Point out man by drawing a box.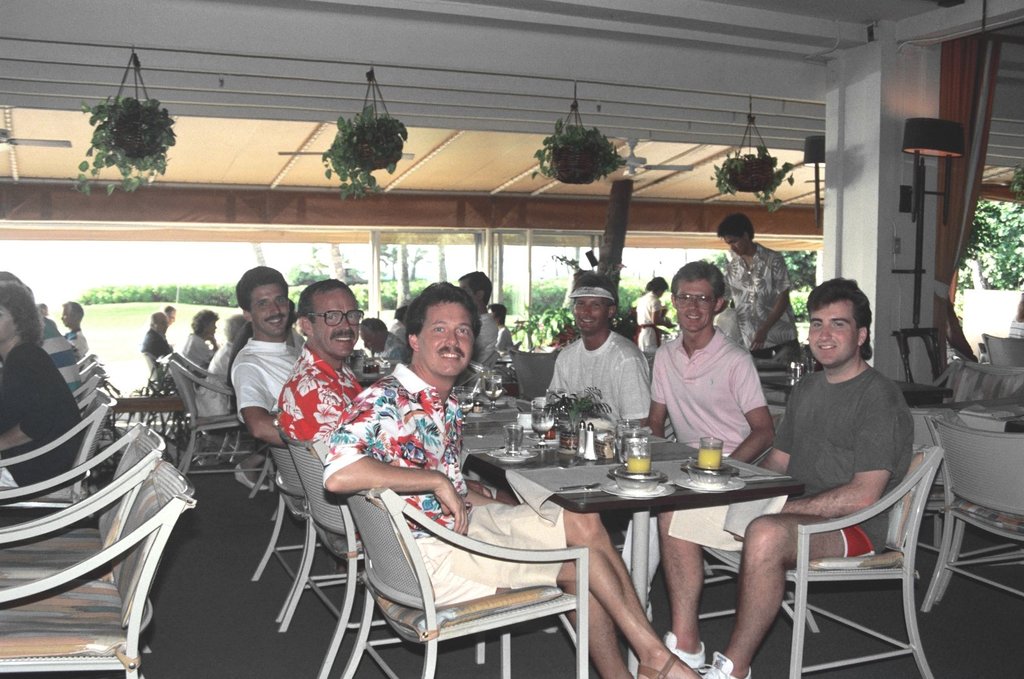
636 263 779 620.
